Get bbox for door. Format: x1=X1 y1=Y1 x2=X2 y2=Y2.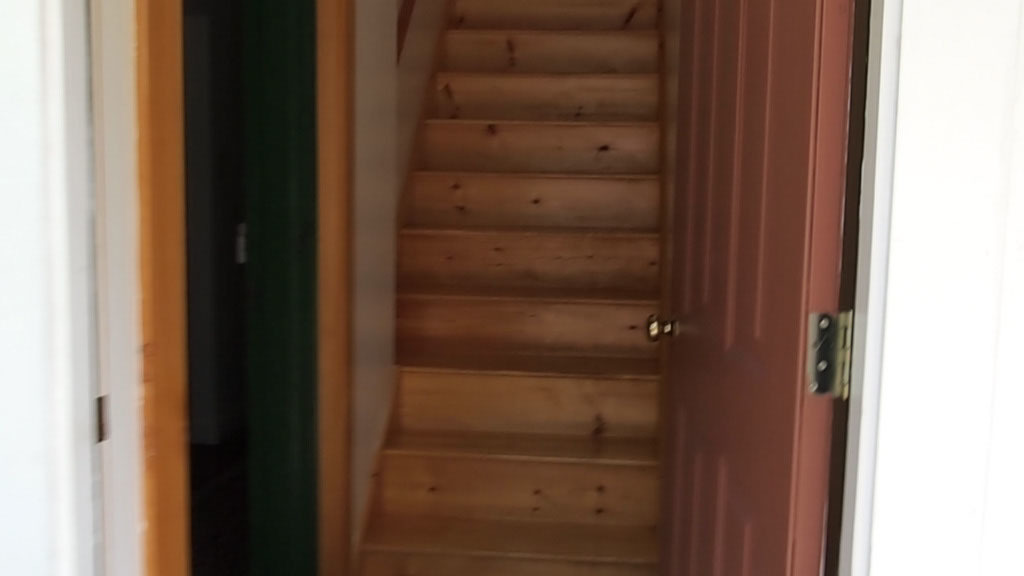
x1=636 y1=0 x2=864 y2=563.
